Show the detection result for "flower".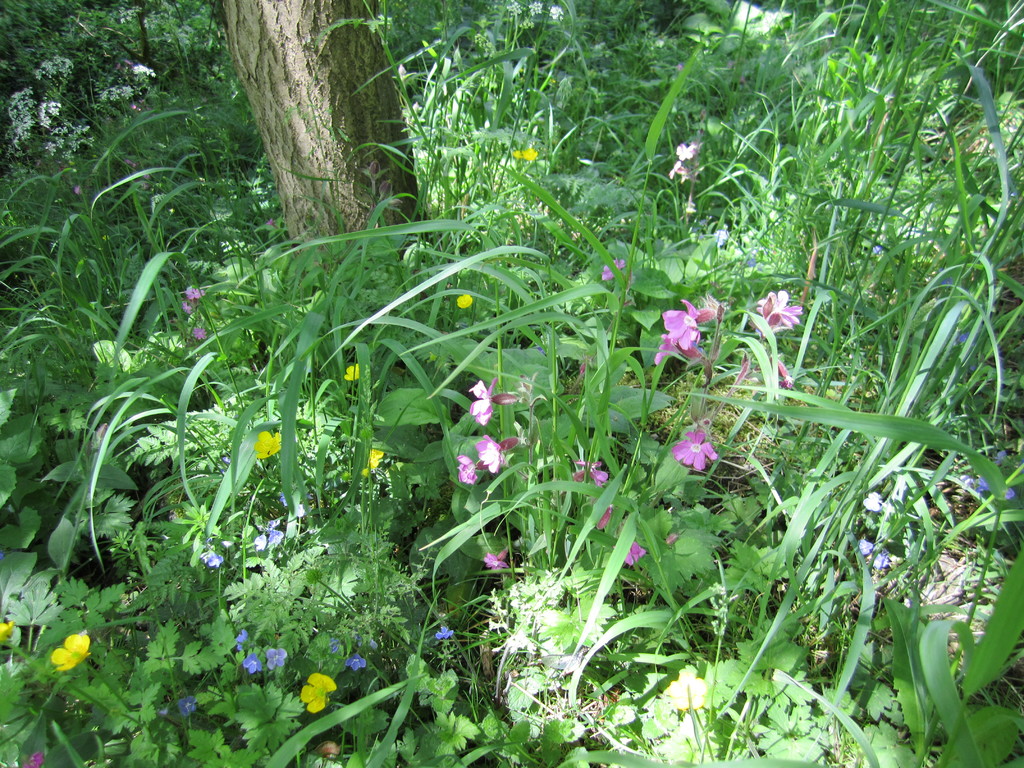
box(531, 2, 541, 16).
